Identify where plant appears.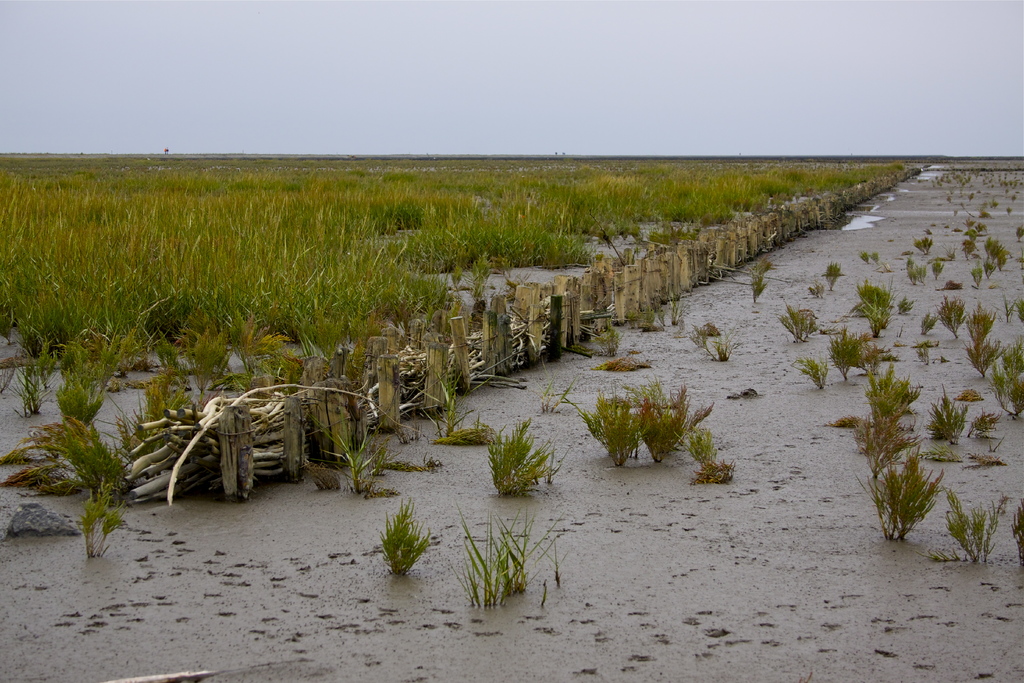
Appears at box(950, 206, 959, 217).
